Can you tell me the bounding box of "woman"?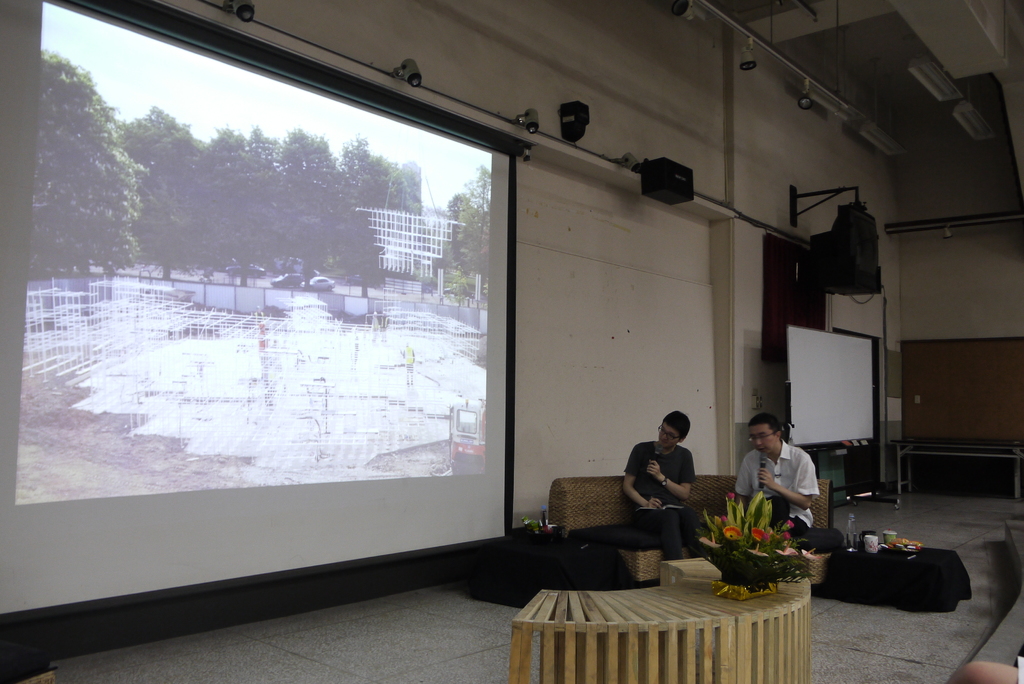
select_region(717, 407, 816, 540).
